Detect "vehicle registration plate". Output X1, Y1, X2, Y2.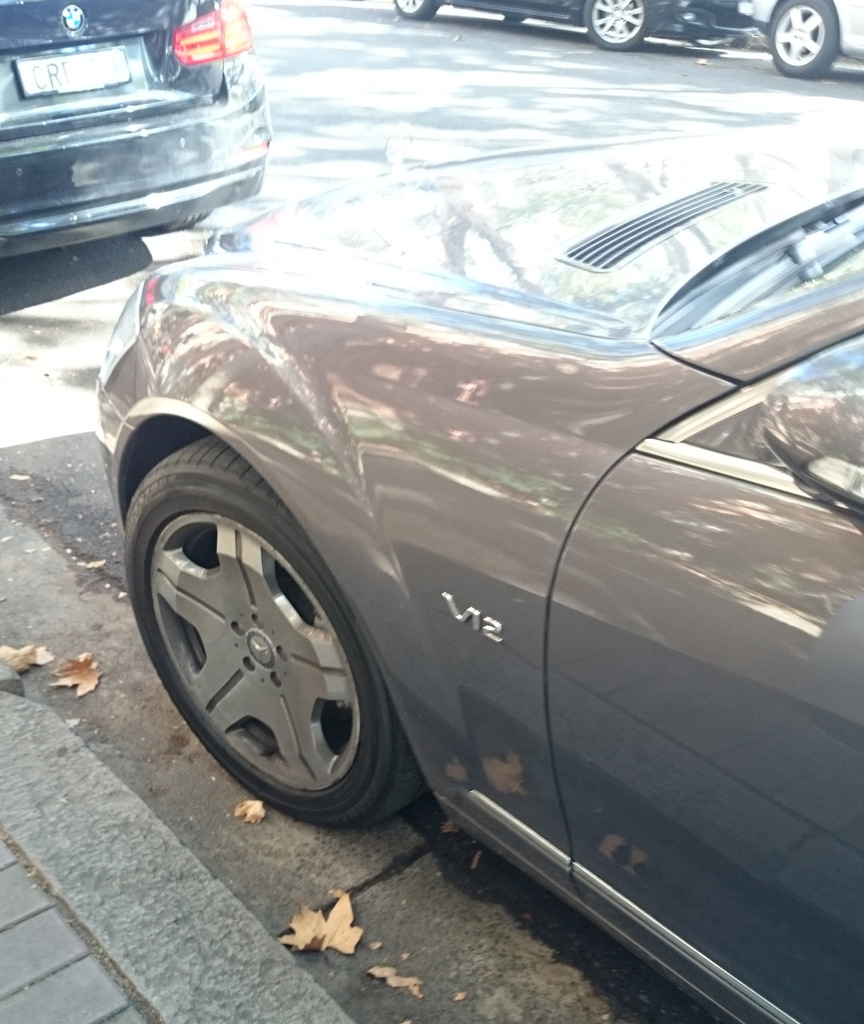
10, 51, 129, 96.
